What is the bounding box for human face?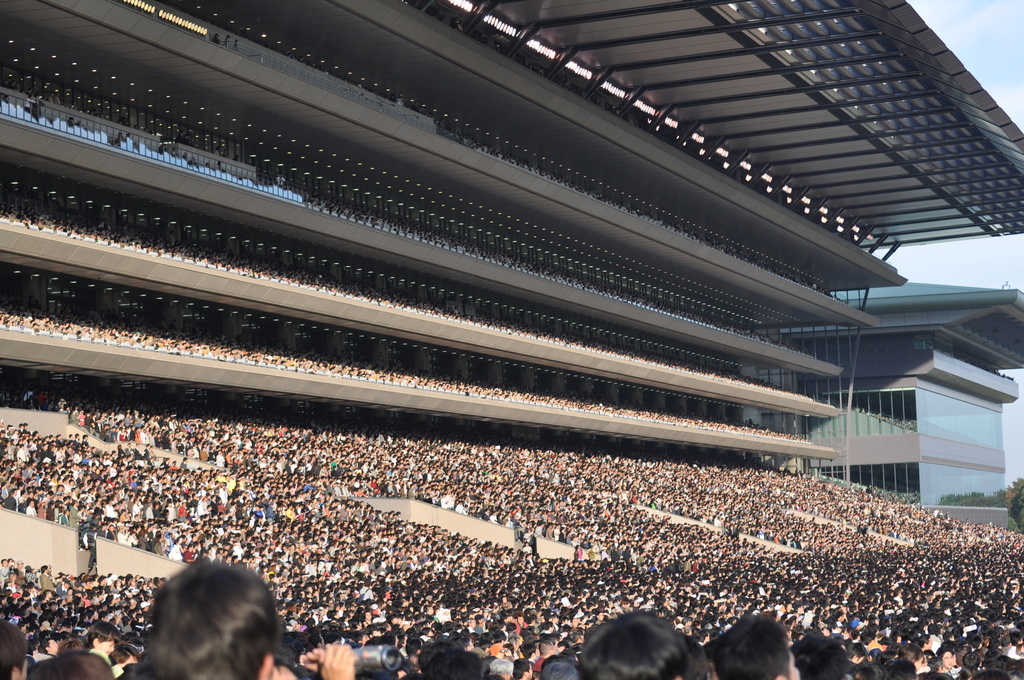
crop(938, 647, 955, 669).
